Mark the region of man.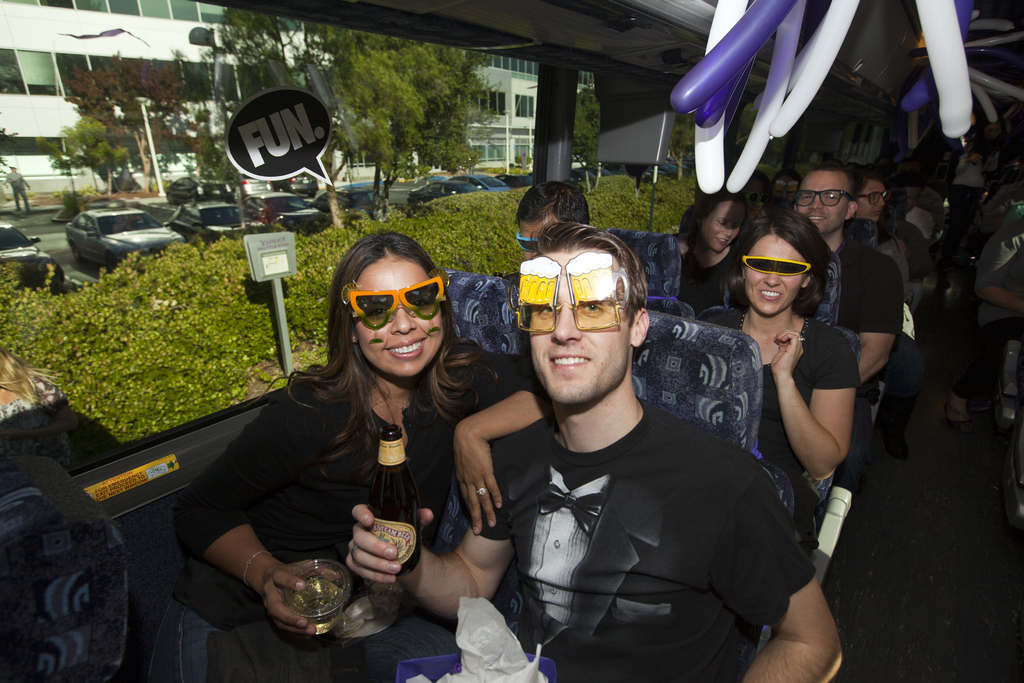
Region: bbox=[502, 181, 591, 278].
